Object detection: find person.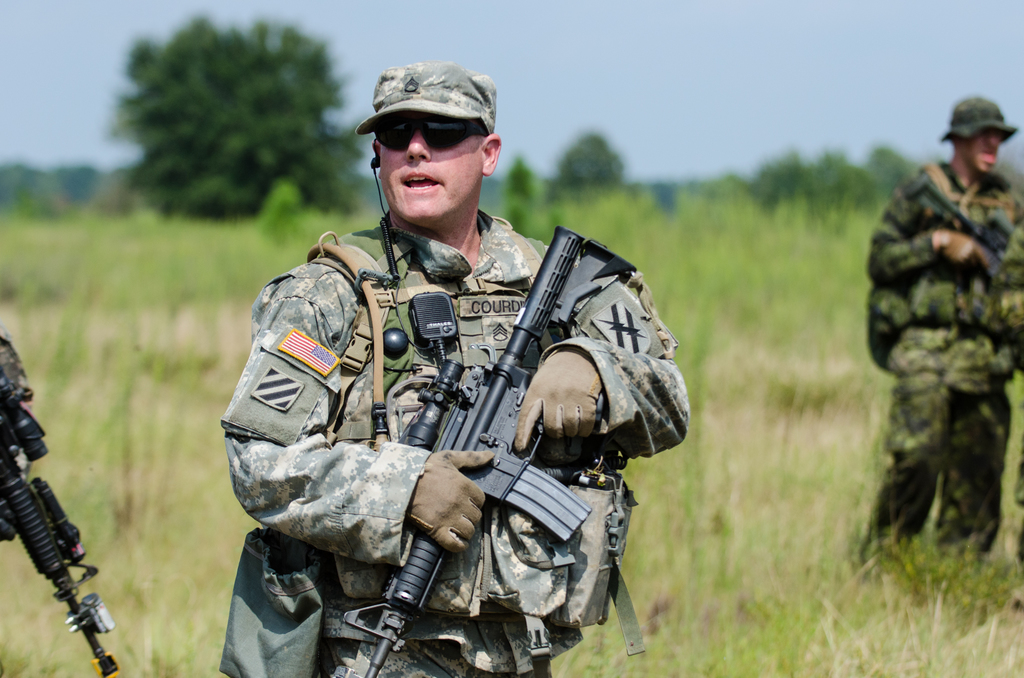
box(215, 58, 695, 677).
